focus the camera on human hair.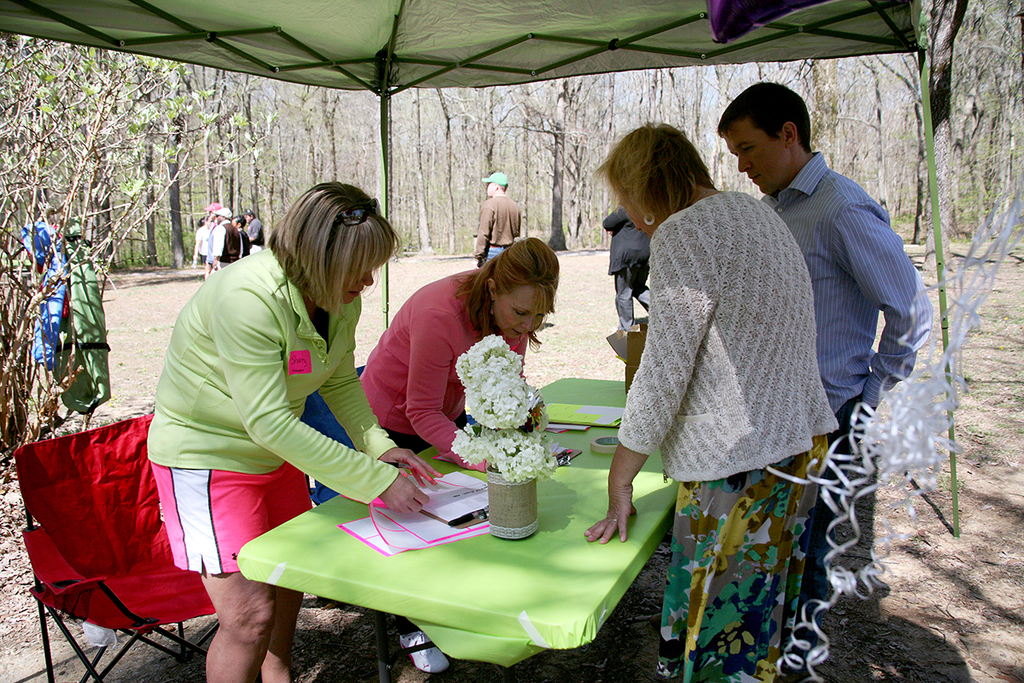
Focus region: <region>716, 79, 813, 152</region>.
